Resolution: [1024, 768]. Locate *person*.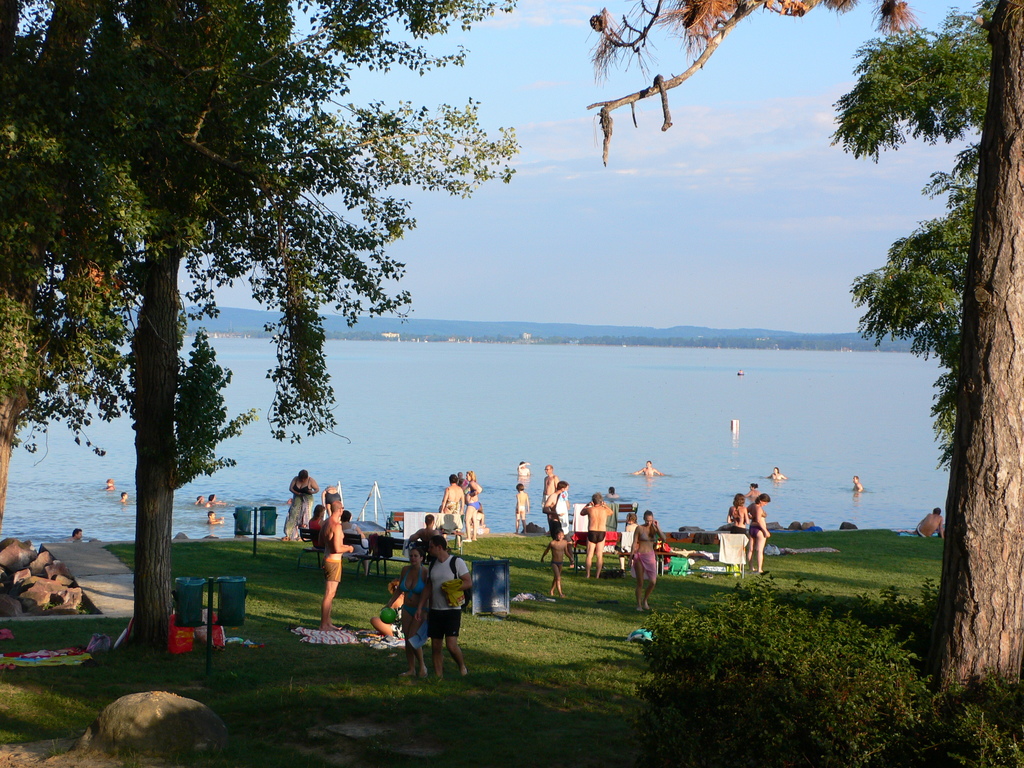
pyautogui.locateOnScreen(619, 509, 666, 631).
